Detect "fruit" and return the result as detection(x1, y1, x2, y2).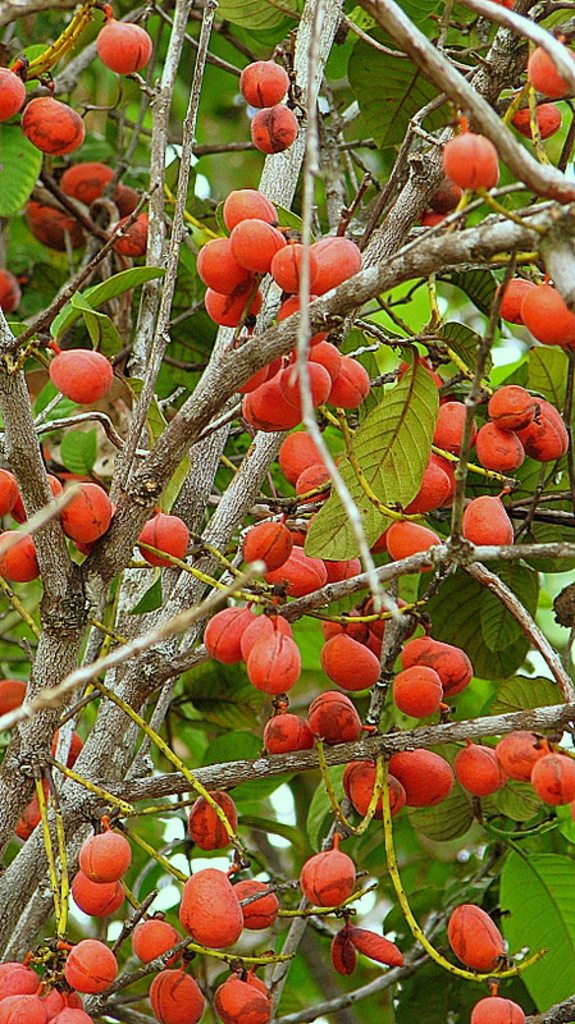
detection(251, 105, 301, 154).
